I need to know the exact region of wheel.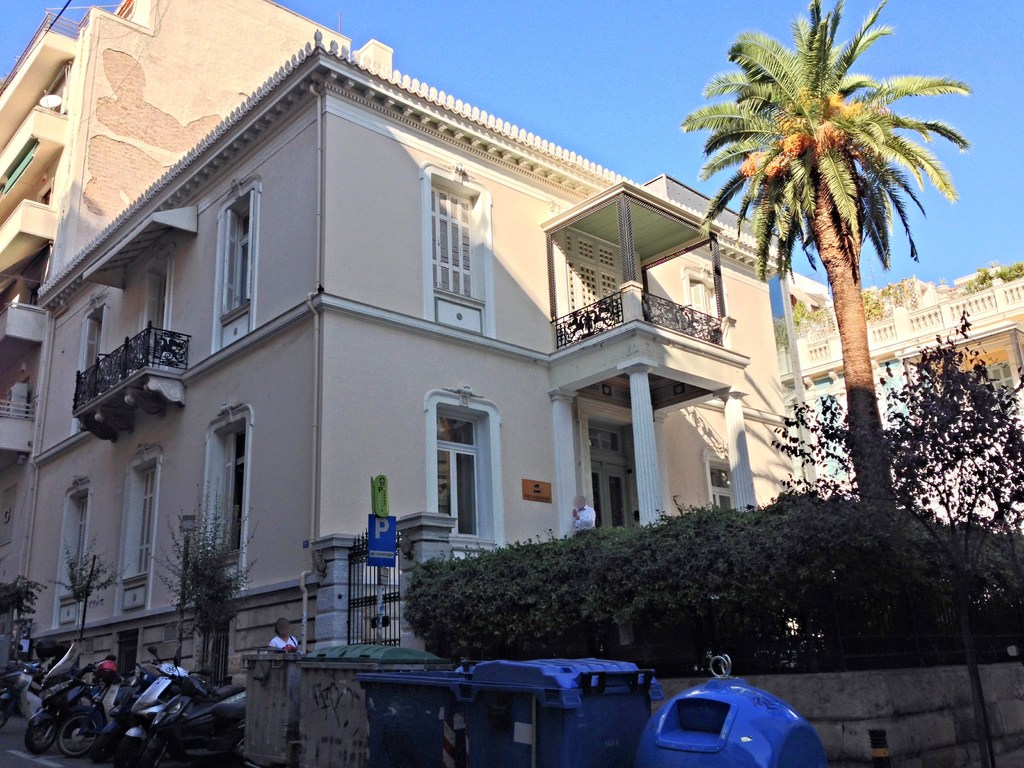
Region: BBox(29, 721, 47, 755).
